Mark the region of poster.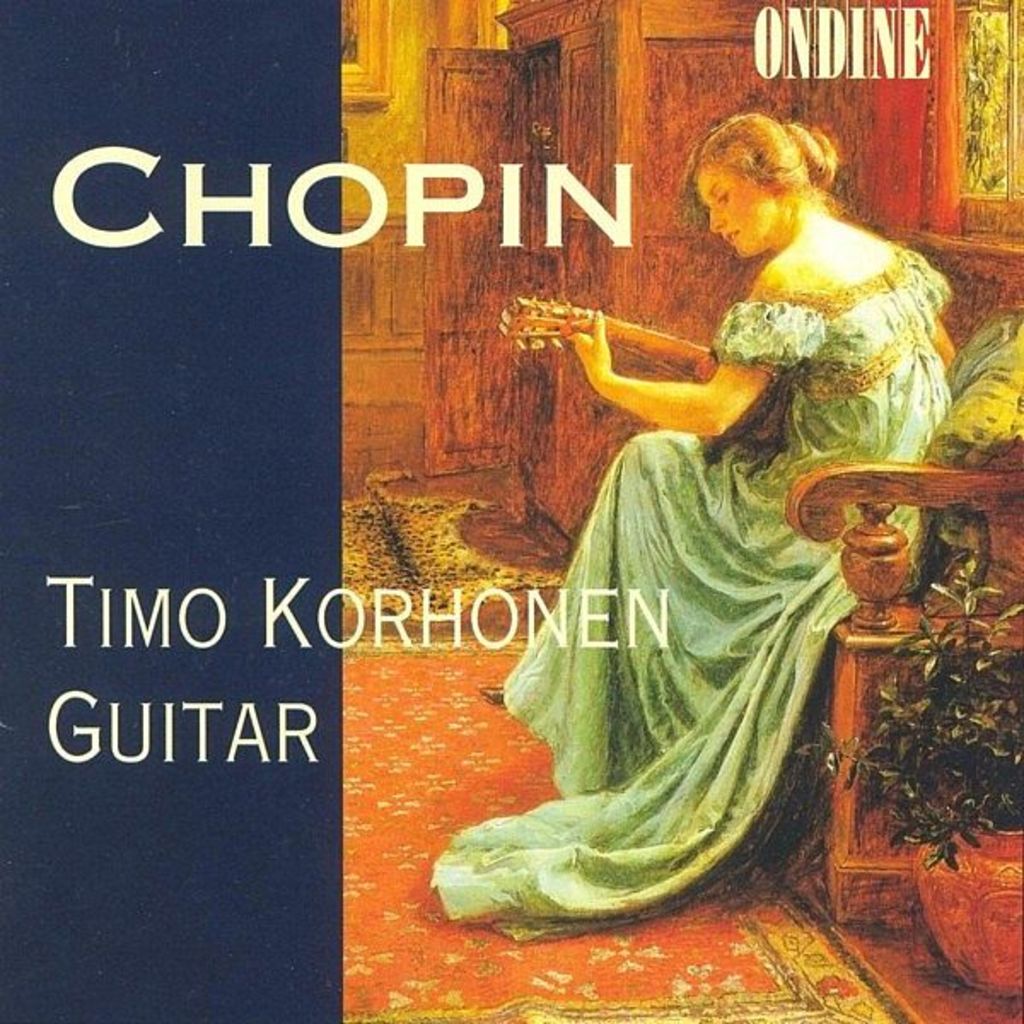
Region: bbox=[0, 0, 1022, 1022].
